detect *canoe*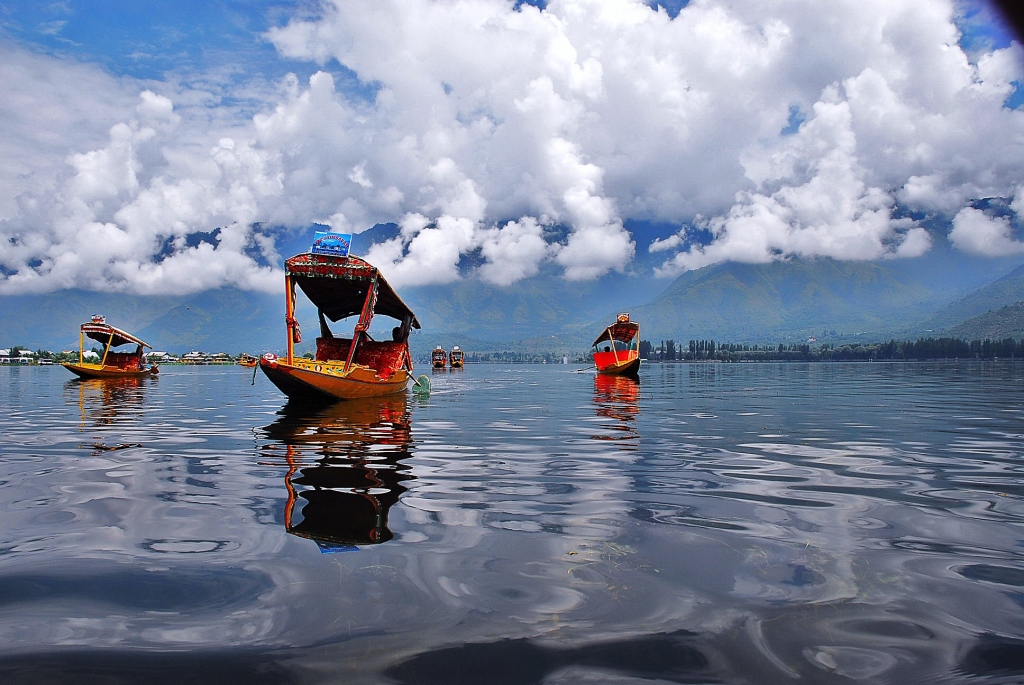
Rect(249, 227, 423, 404)
